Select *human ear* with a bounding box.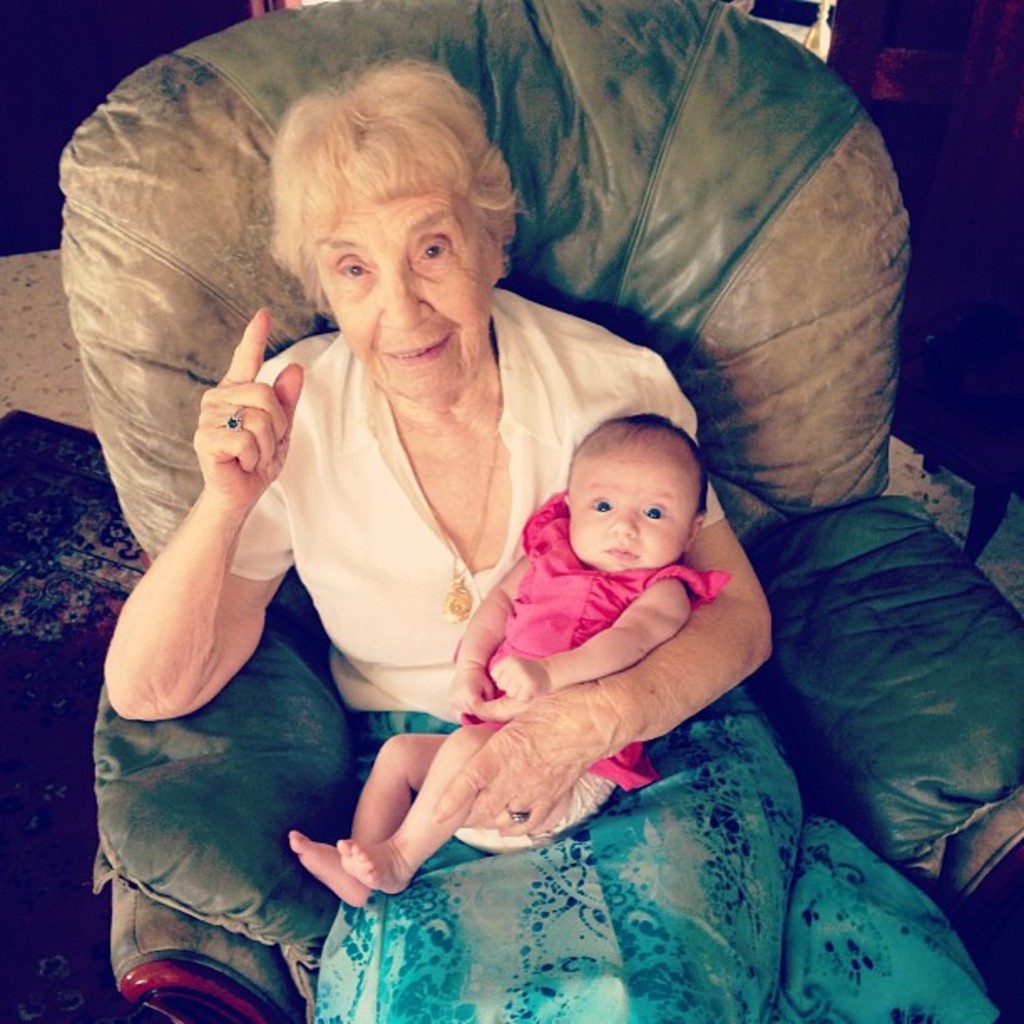
[left=684, top=514, right=704, bottom=550].
